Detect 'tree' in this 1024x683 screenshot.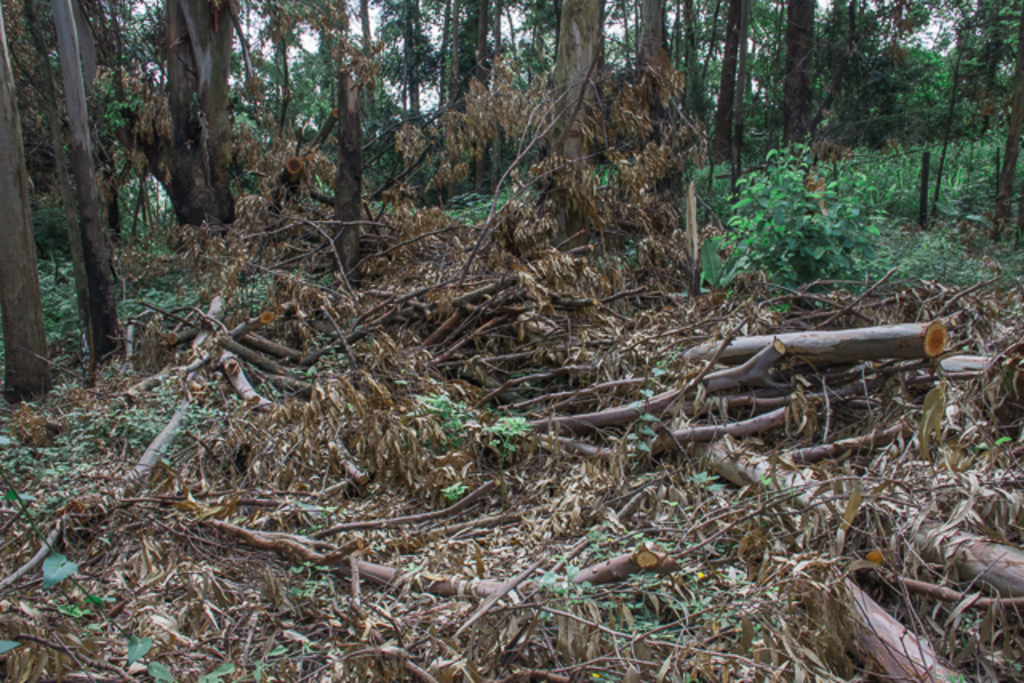
Detection: select_region(42, 0, 96, 358).
